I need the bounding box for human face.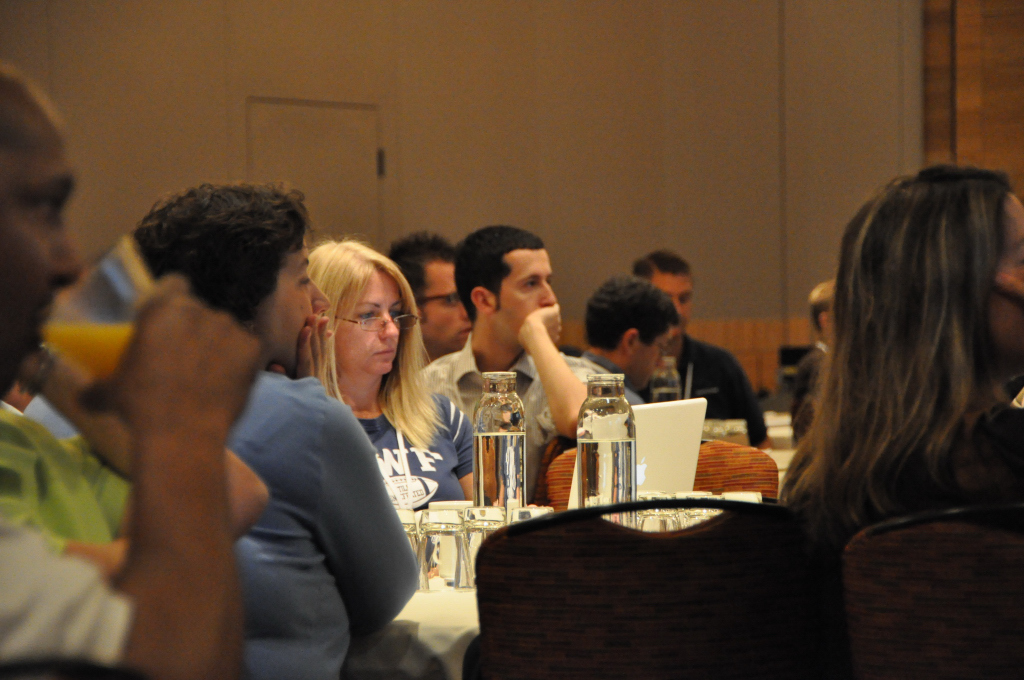
Here it is: <bbox>992, 196, 1023, 381</bbox>.
